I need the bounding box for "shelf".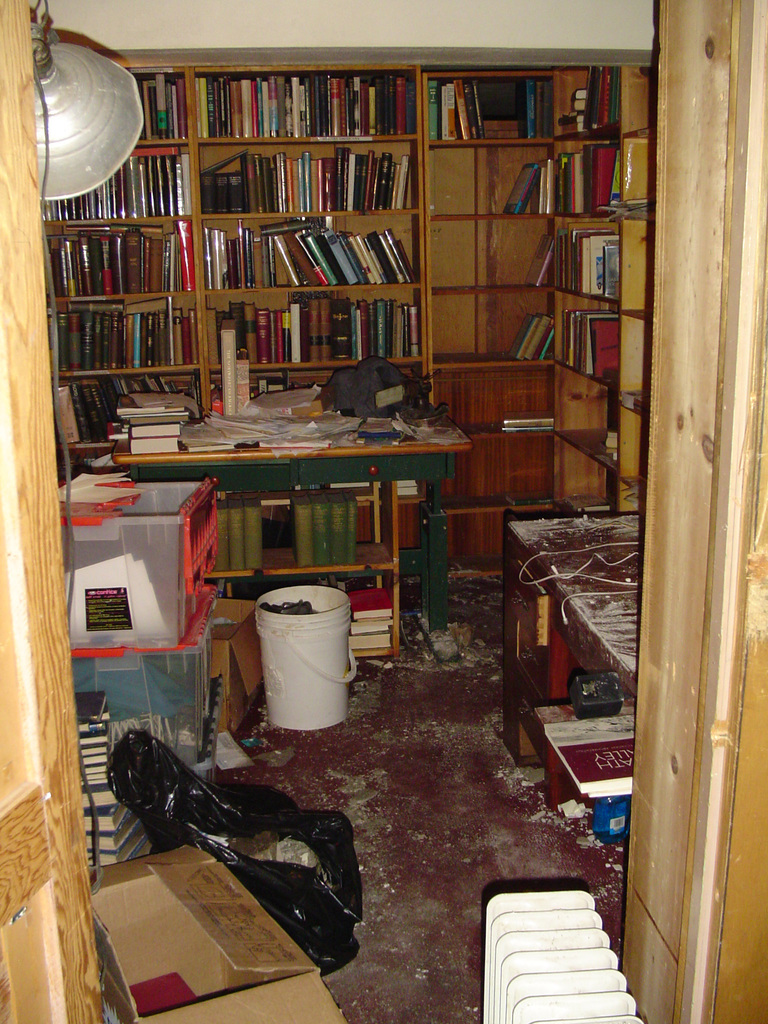
Here it is: <region>200, 483, 391, 574</region>.
